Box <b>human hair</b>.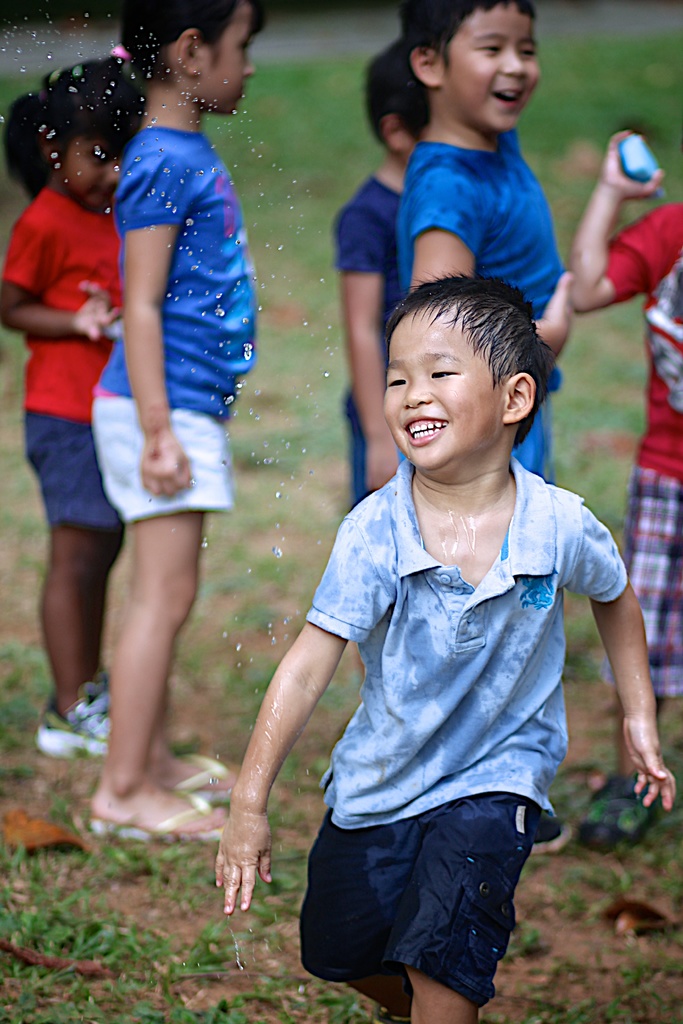
Rect(0, 53, 144, 204).
